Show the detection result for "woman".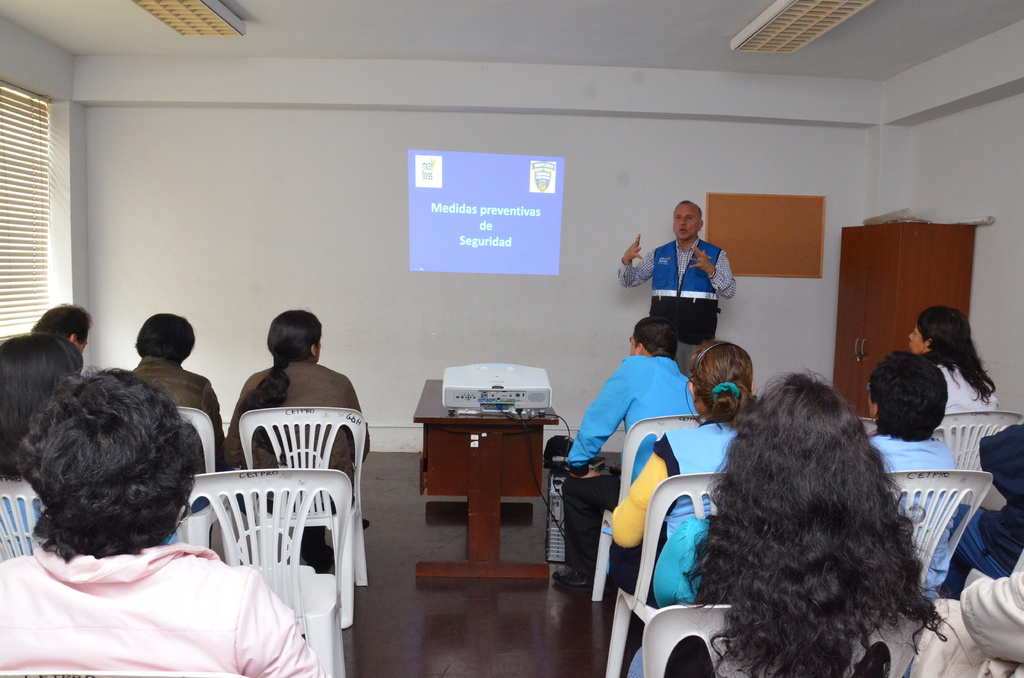
<bbox>908, 307, 1011, 506</bbox>.
